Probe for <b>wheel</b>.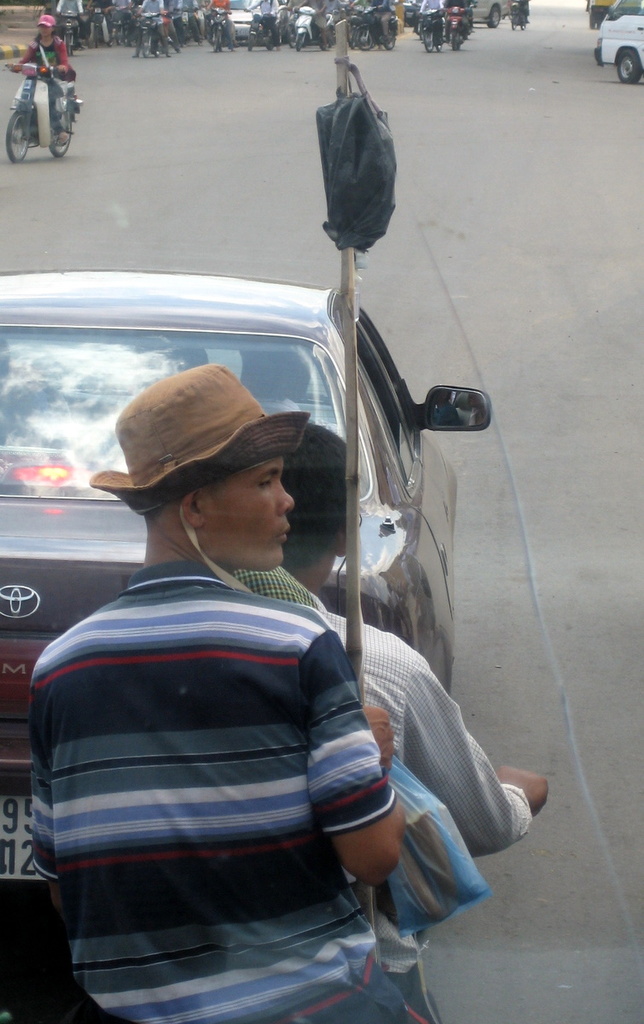
Probe result: Rect(436, 34, 441, 53).
